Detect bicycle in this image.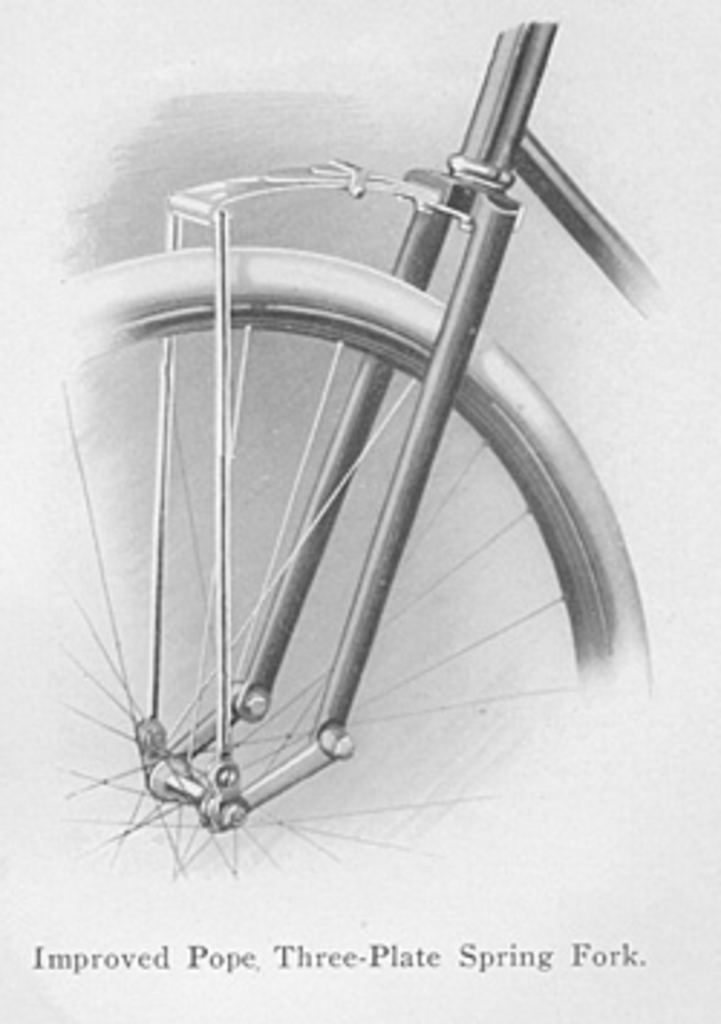
Detection: BBox(63, 14, 669, 880).
